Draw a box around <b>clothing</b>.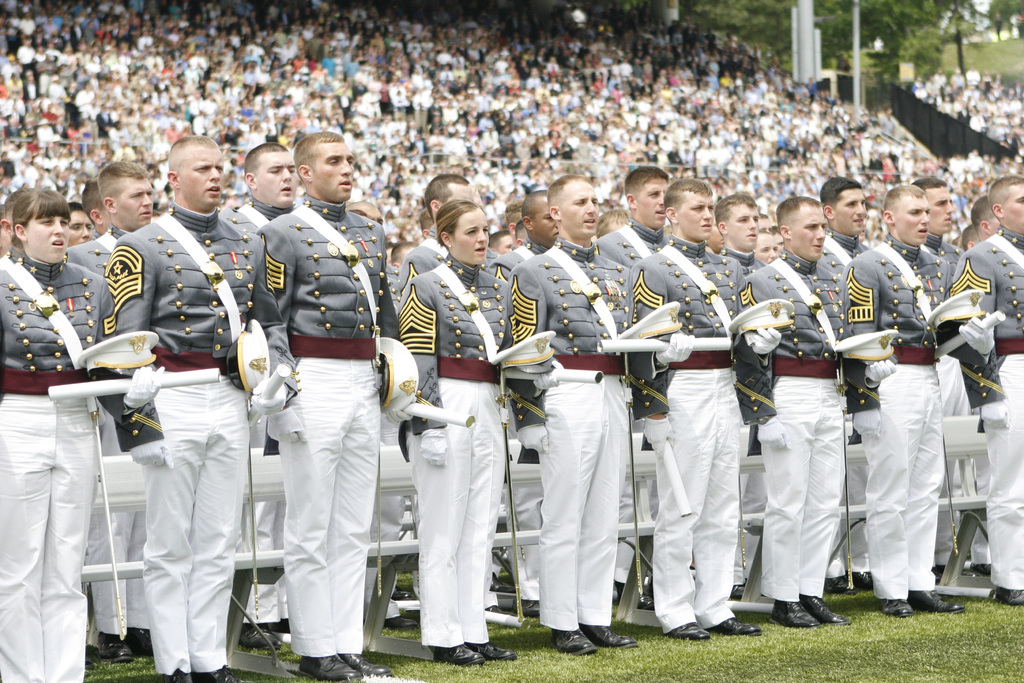
505, 233, 668, 634.
